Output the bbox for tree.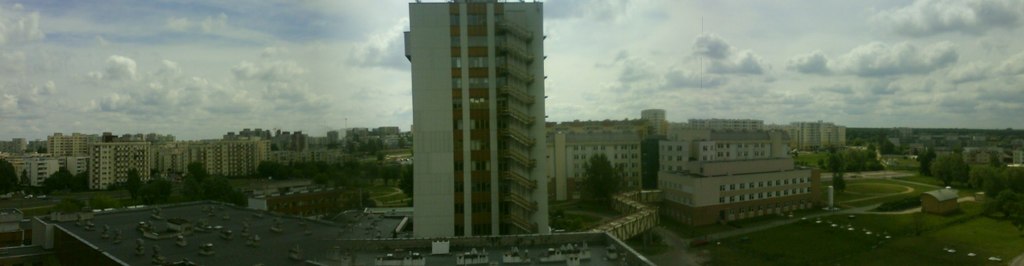
(402, 167, 415, 194).
